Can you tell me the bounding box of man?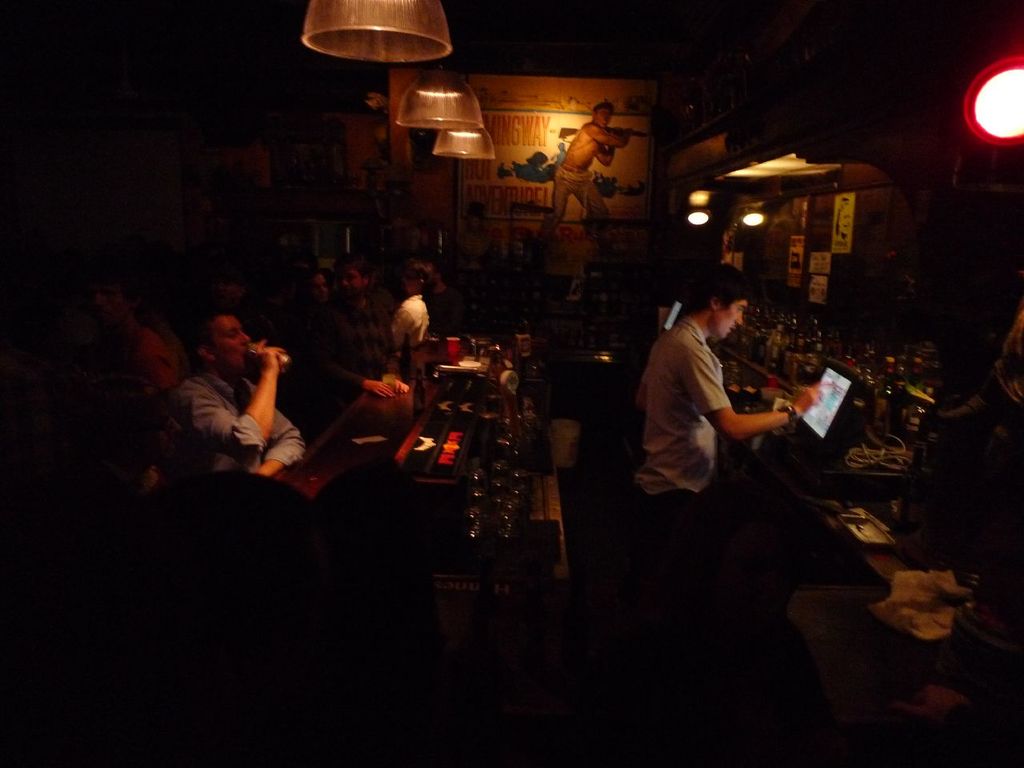
Rect(310, 250, 410, 400).
